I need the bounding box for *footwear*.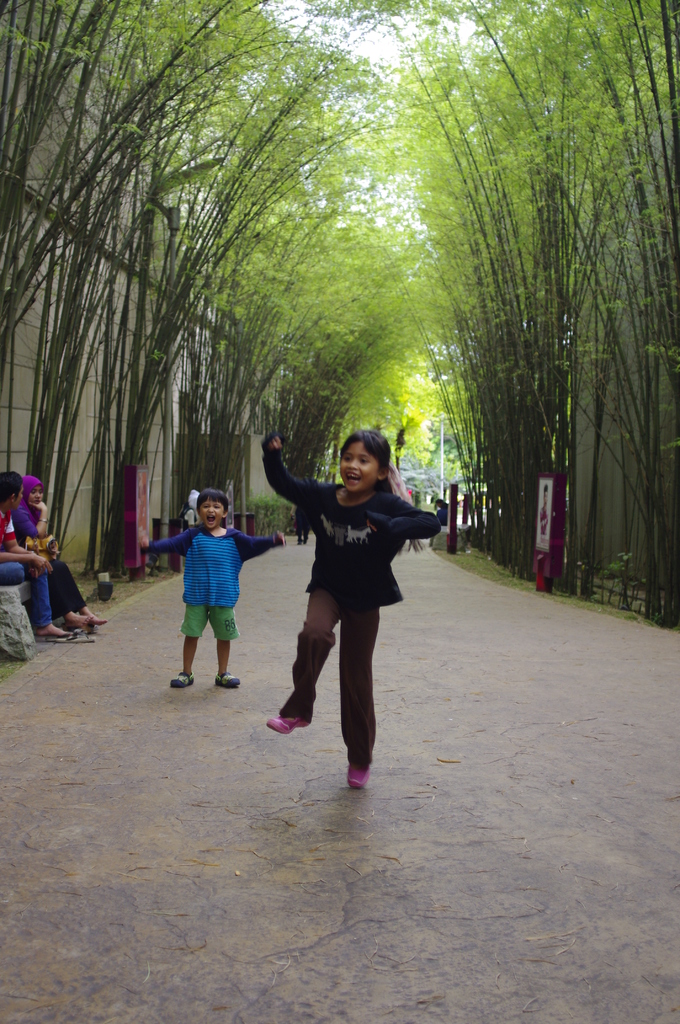
Here it is: 268, 690, 315, 742.
